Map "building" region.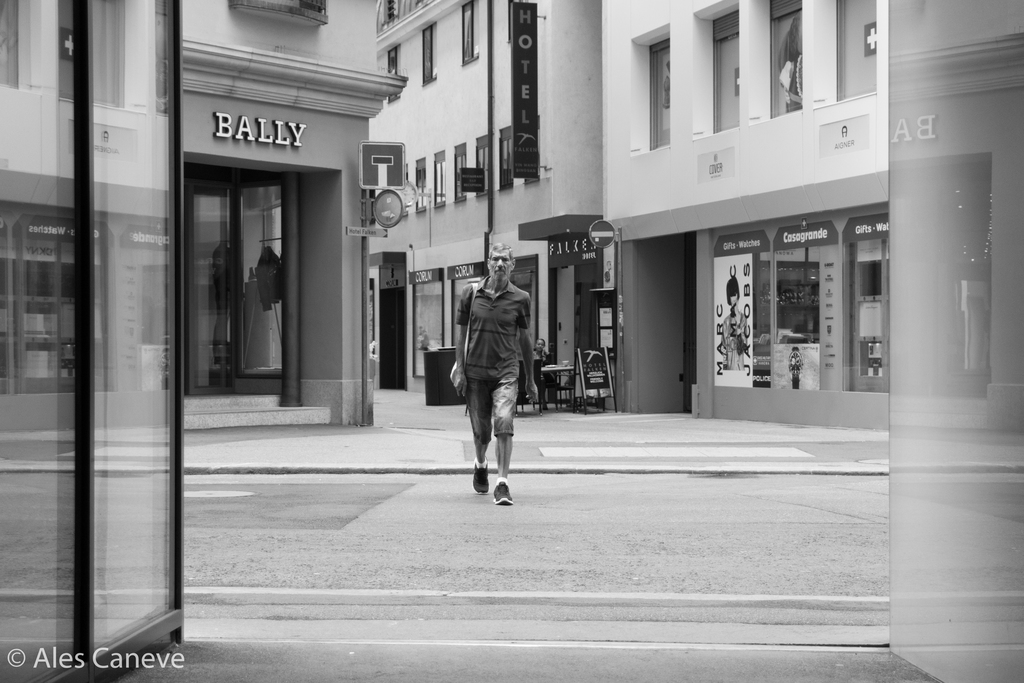
Mapped to x1=182 y1=0 x2=408 y2=431.
